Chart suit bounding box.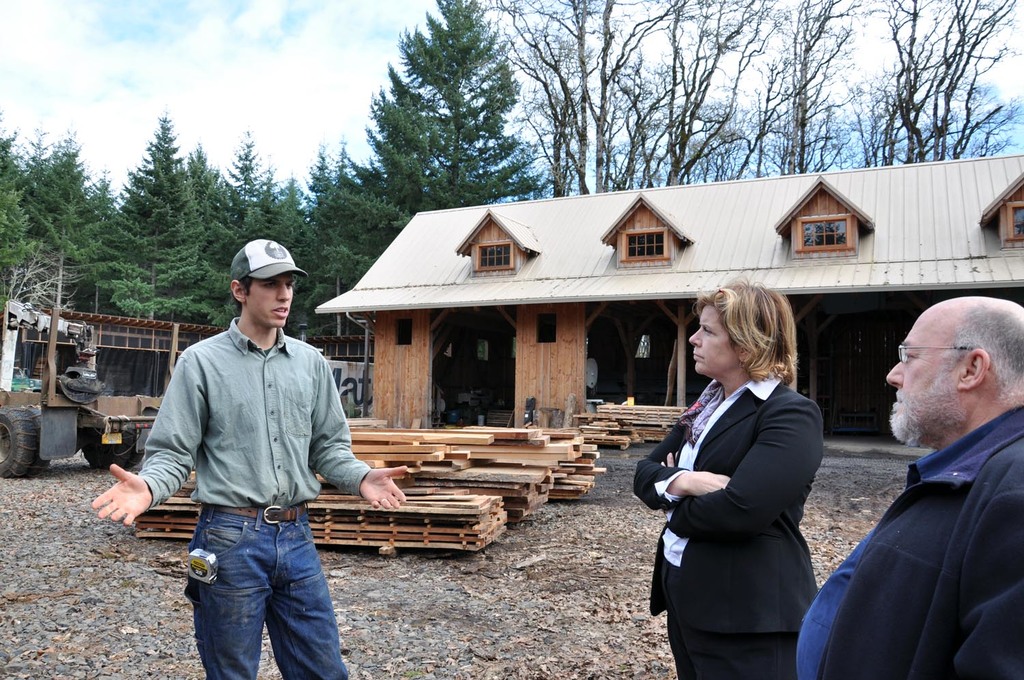
Charted: [636, 367, 816, 677].
